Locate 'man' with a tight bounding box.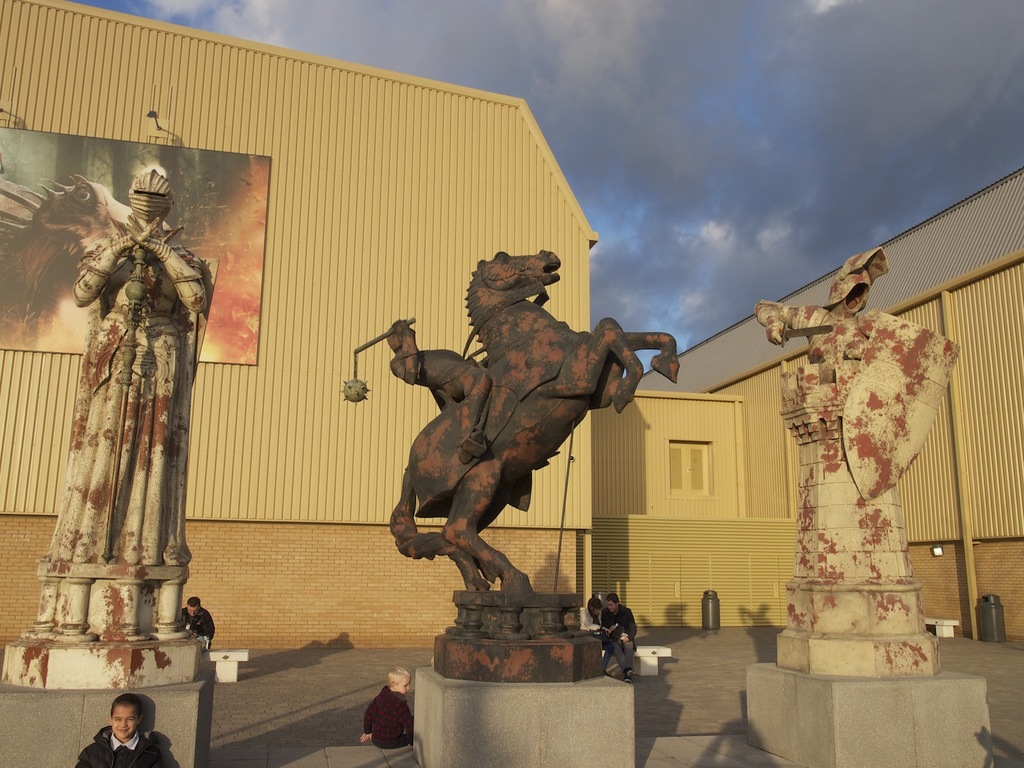
601, 589, 639, 681.
